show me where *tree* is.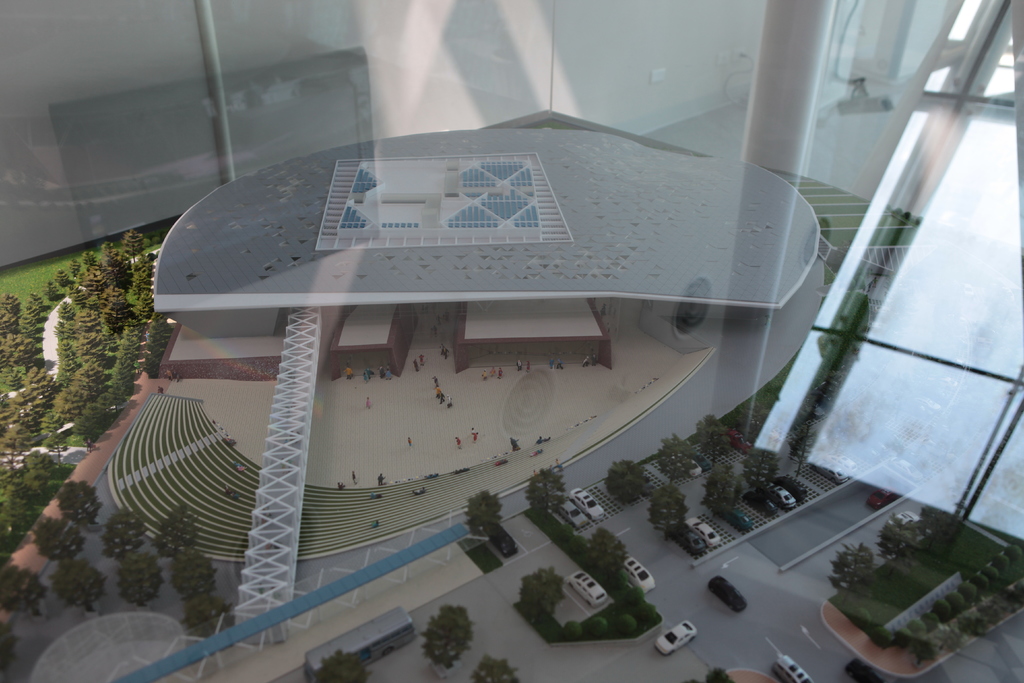
*tree* is at (703,469,740,515).
